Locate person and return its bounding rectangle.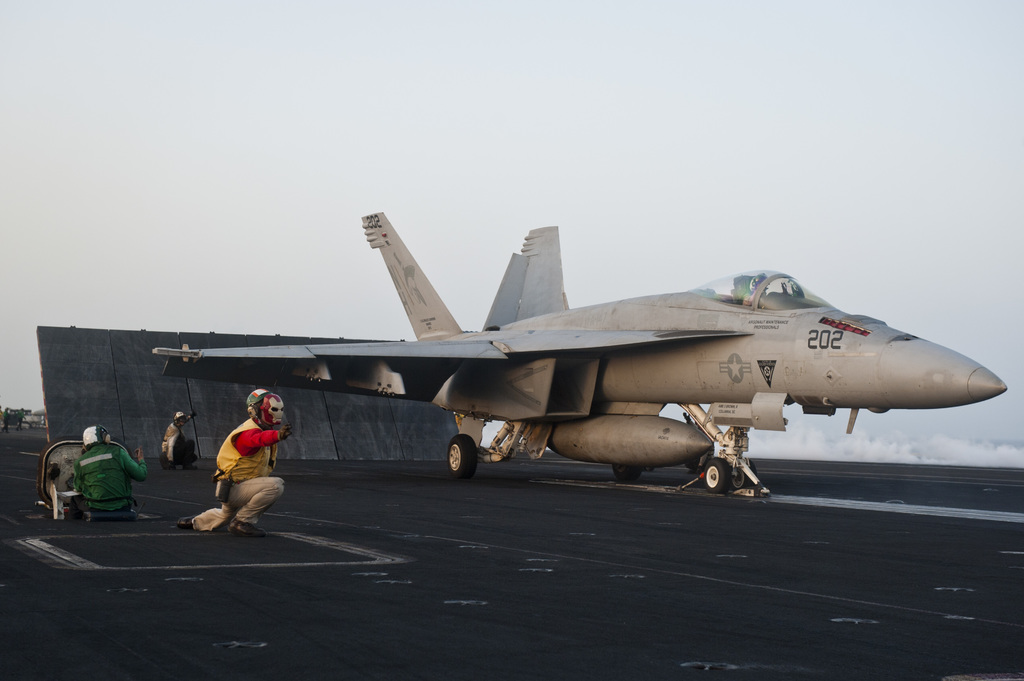
72/426/145/527.
